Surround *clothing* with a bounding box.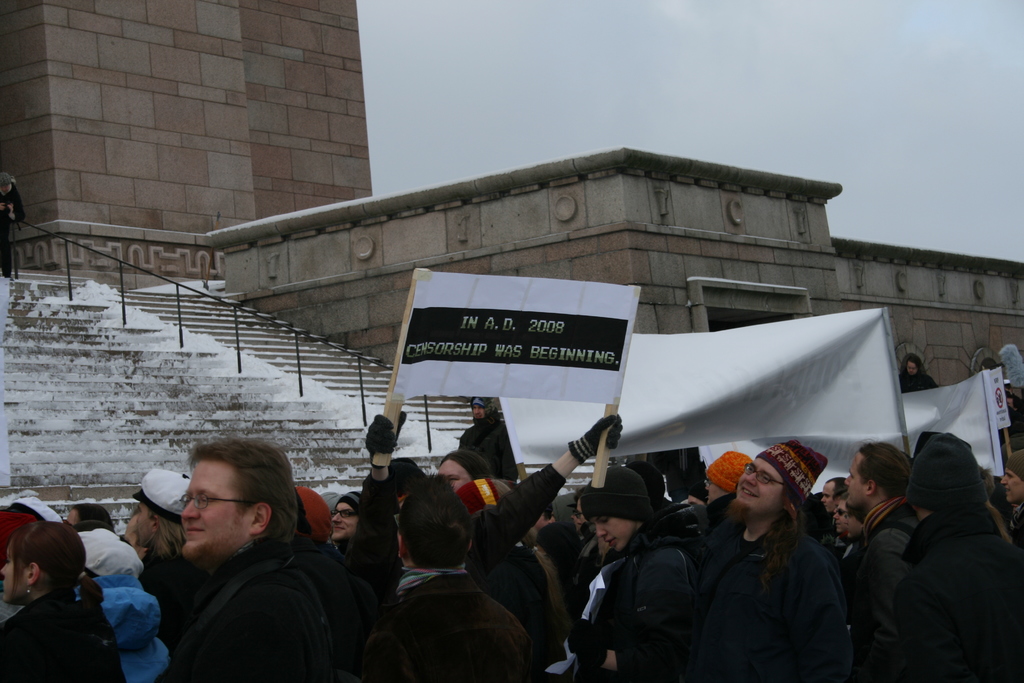
{"left": 149, "top": 539, "right": 199, "bottom": 641}.
